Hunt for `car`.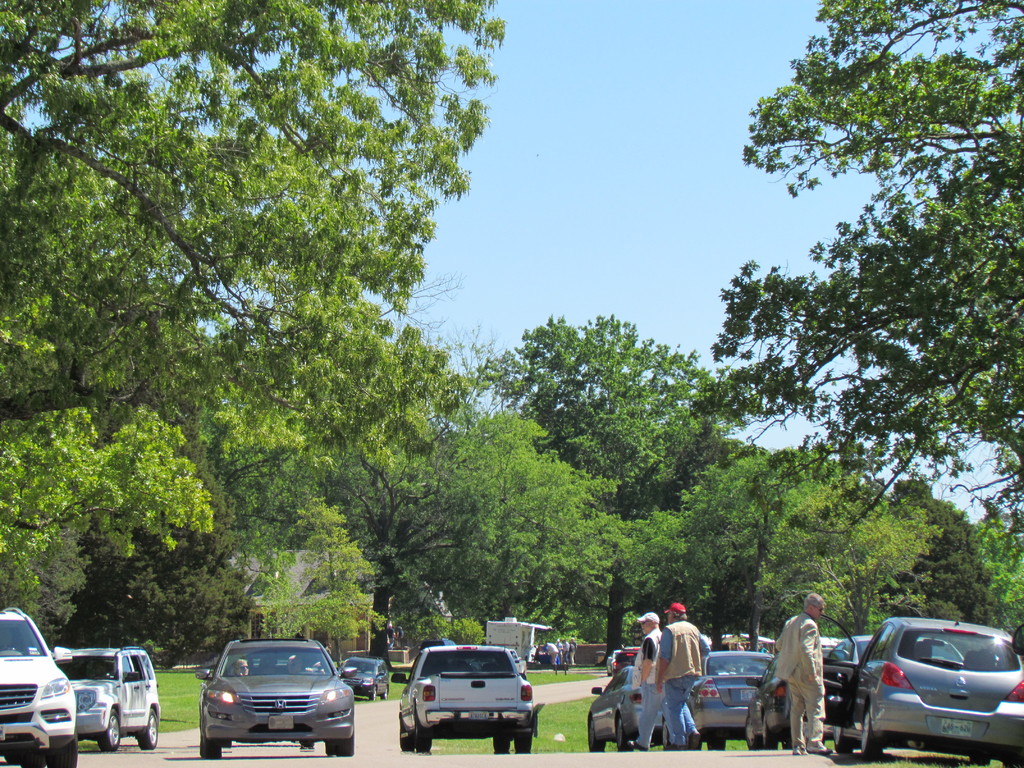
Hunted down at <box>339,655,390,700</box>.
